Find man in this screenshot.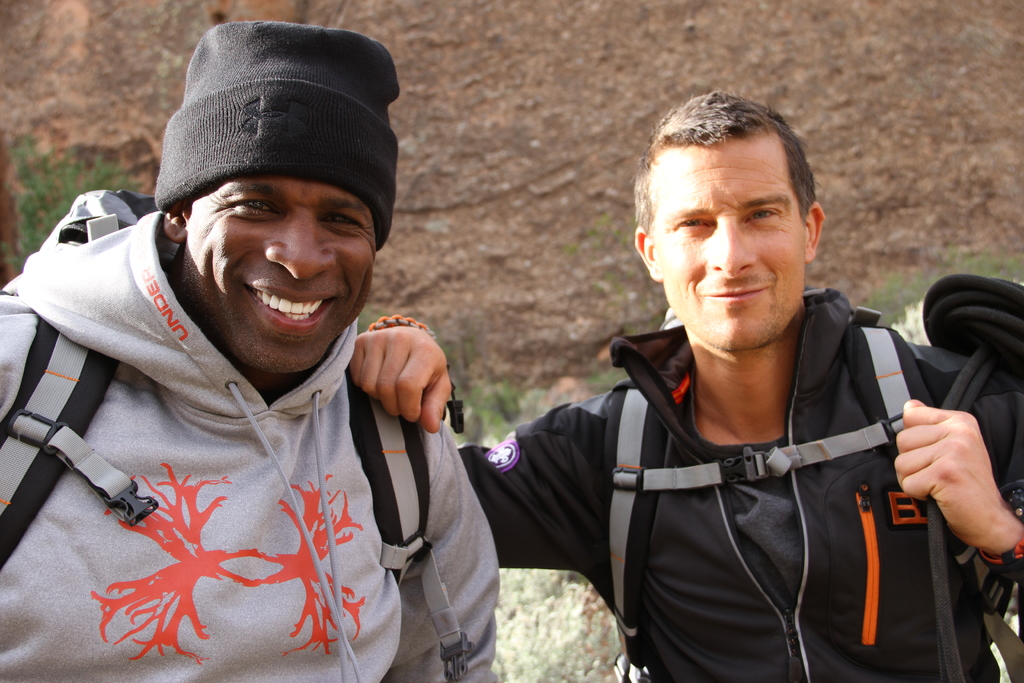
The bounding box for man is locate(440, 99, 998, 682).
